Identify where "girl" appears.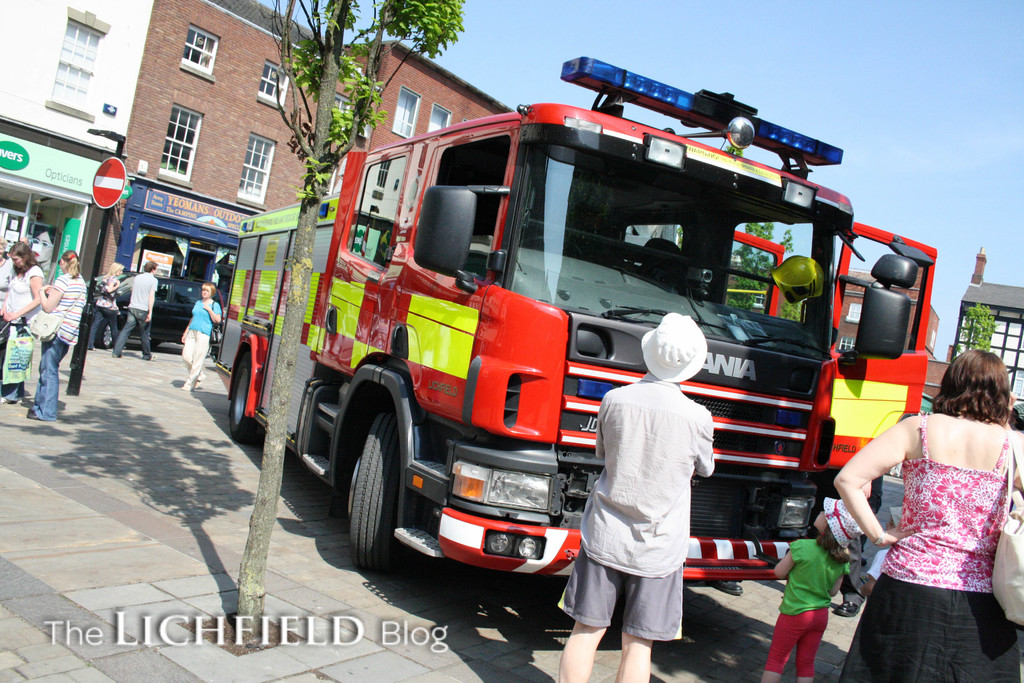
Appears at <bbox>765, 498, 868, 679</bbox>.
